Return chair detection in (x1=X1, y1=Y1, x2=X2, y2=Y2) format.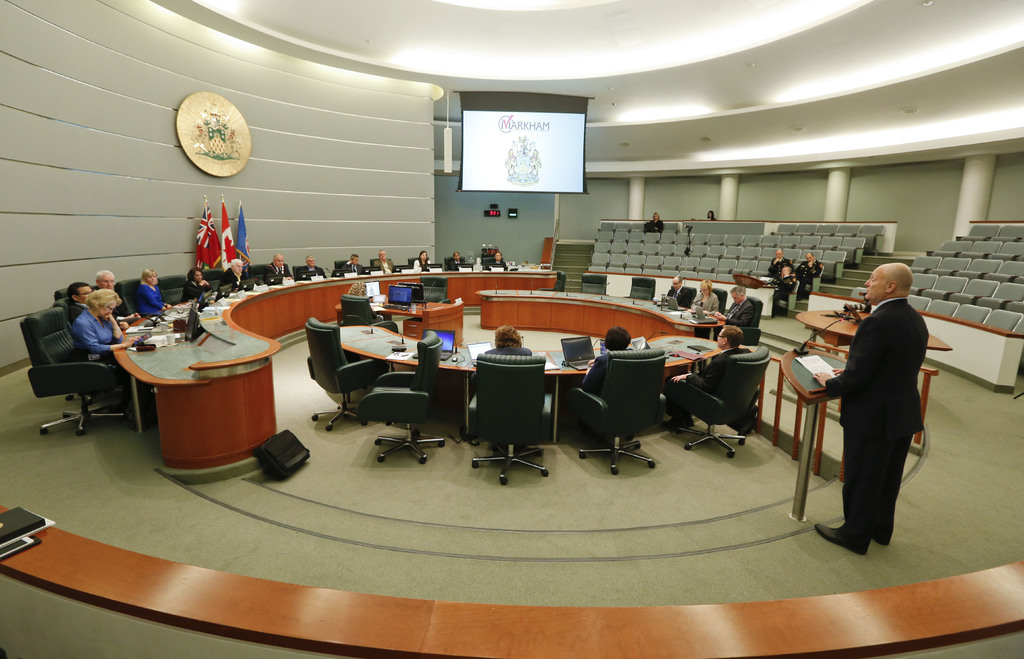
(x1=669, y1=327, x2=767, y2=454).
